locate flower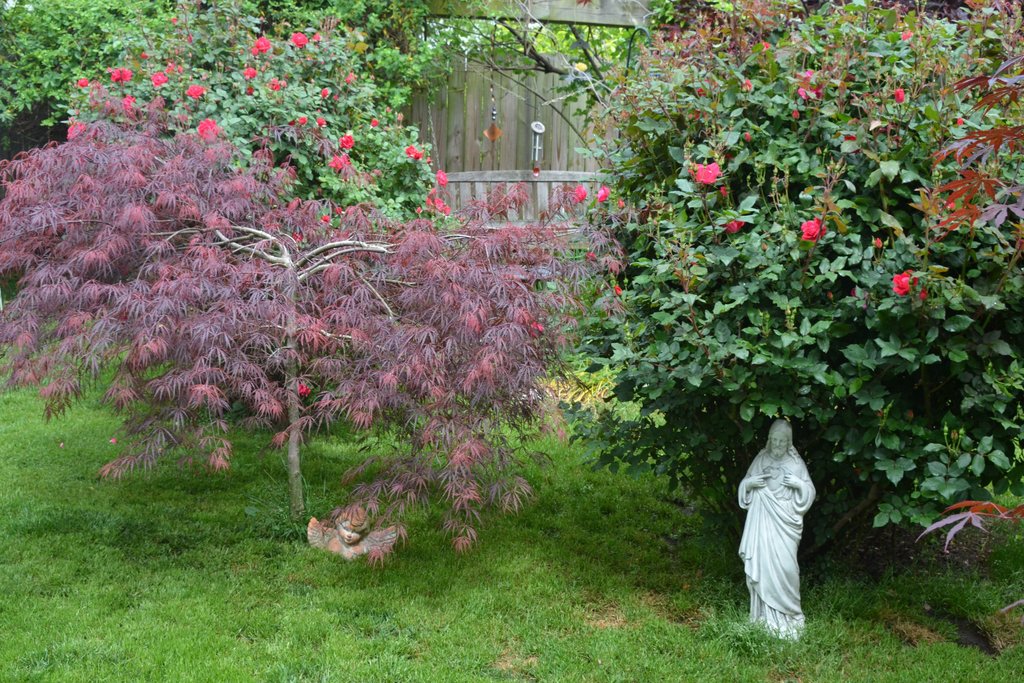
locate(615, 287, 625, 297)
